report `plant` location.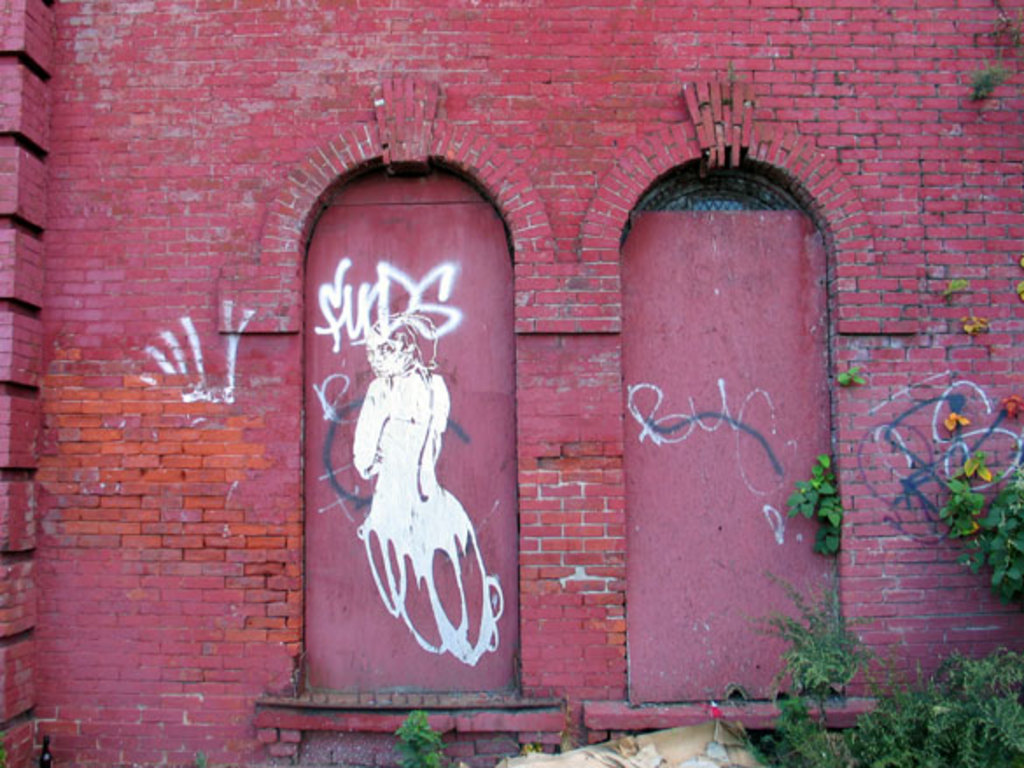
Report: {"x1": 966, "y1": 311, "x2": 989, "y2": 332}.
